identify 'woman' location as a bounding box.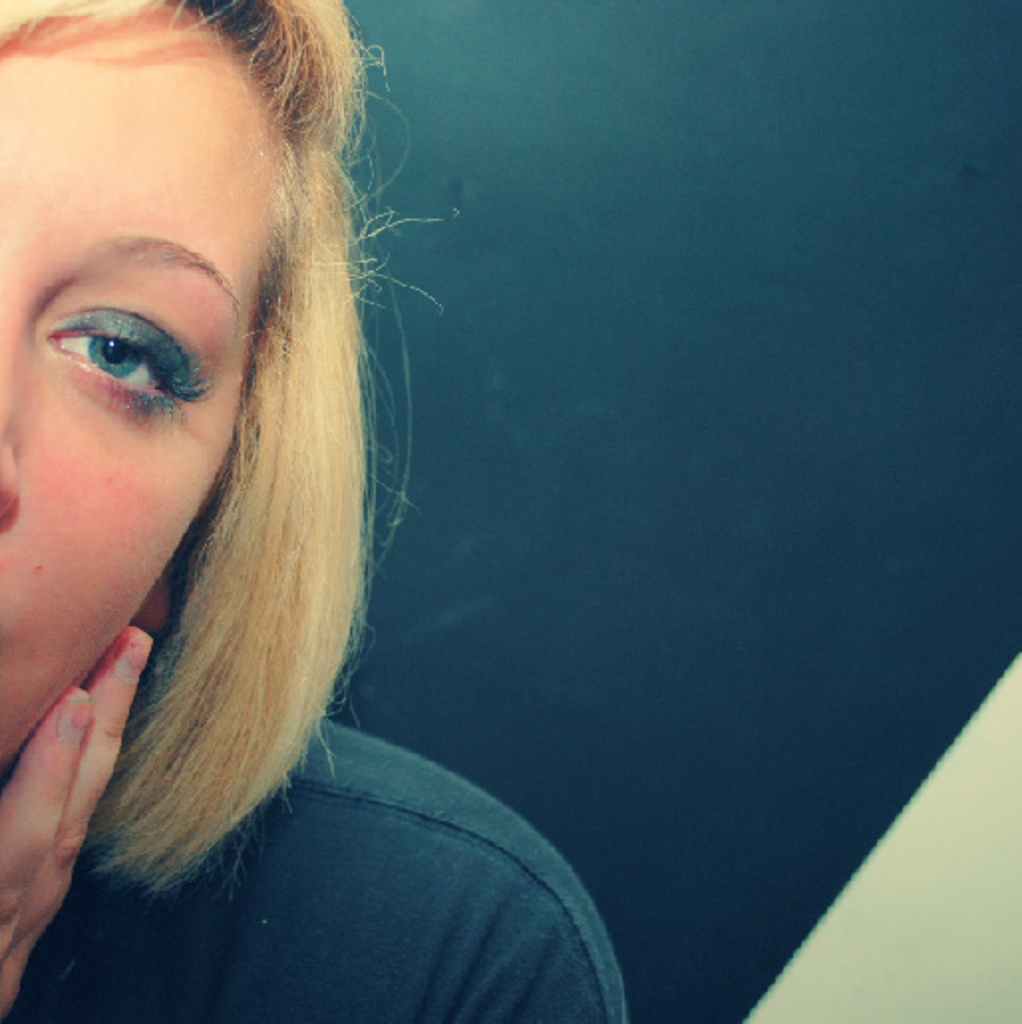
bbox=(0, 6, 644, 1023).
